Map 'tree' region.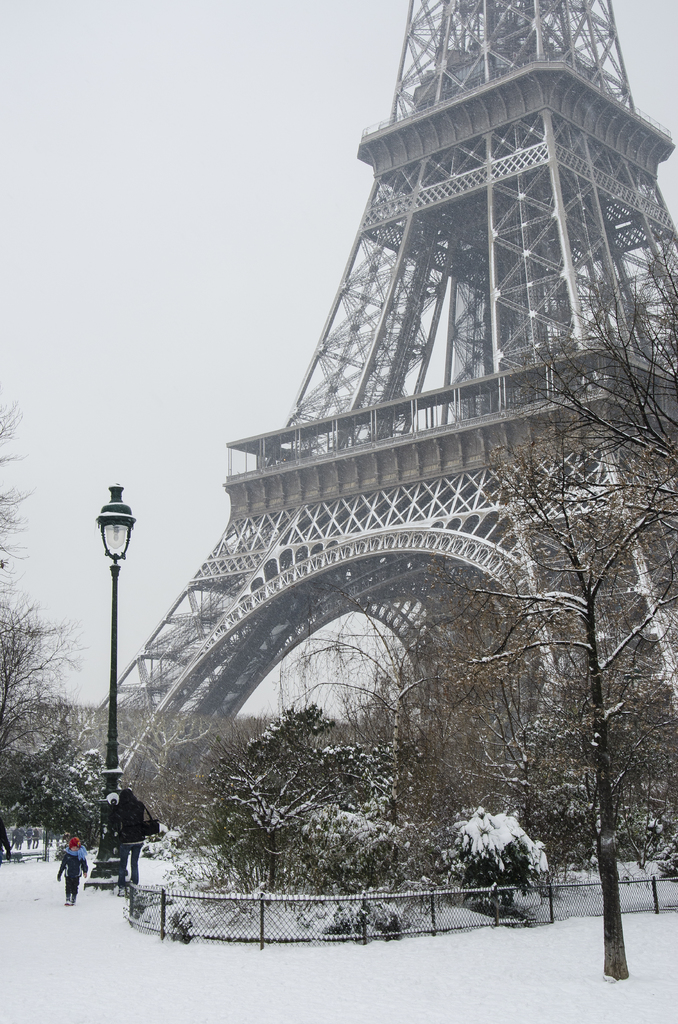
Mapped to rect(433, 807, 556, 926).
